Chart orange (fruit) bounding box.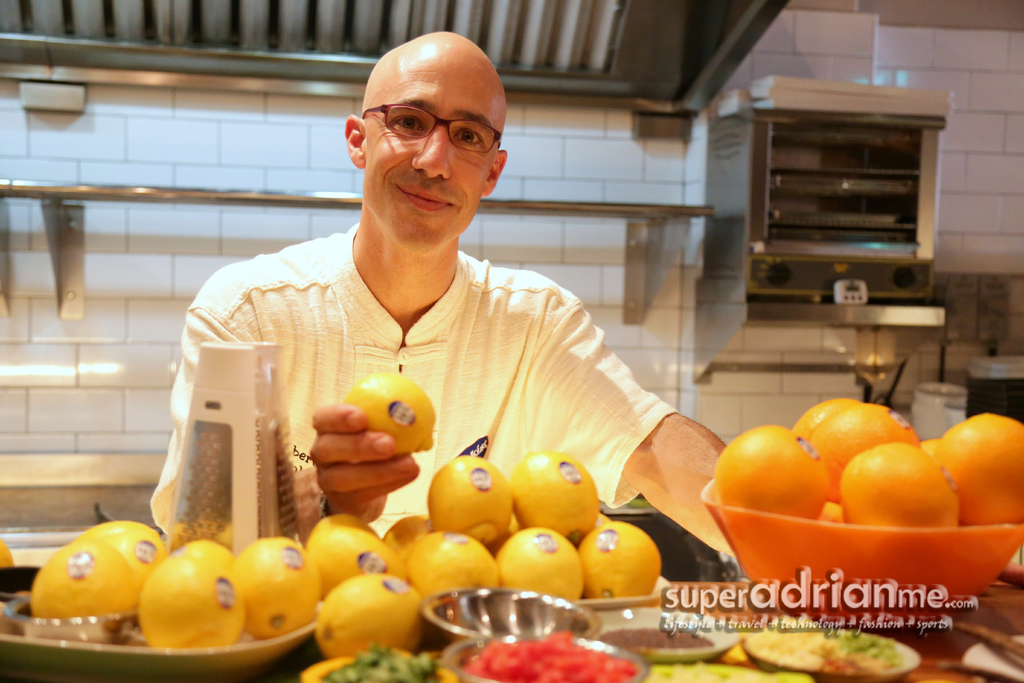
Charted: BBox(140, 549, 237, 643).
